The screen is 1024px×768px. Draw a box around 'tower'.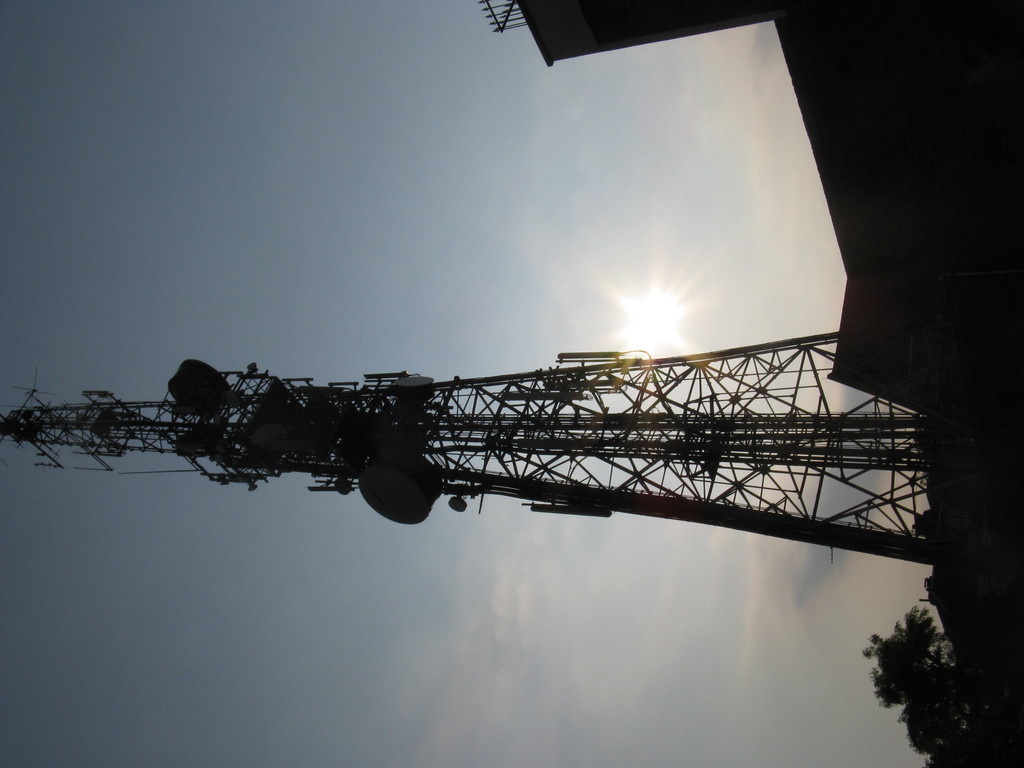
box(0, 357, 938, 563).
